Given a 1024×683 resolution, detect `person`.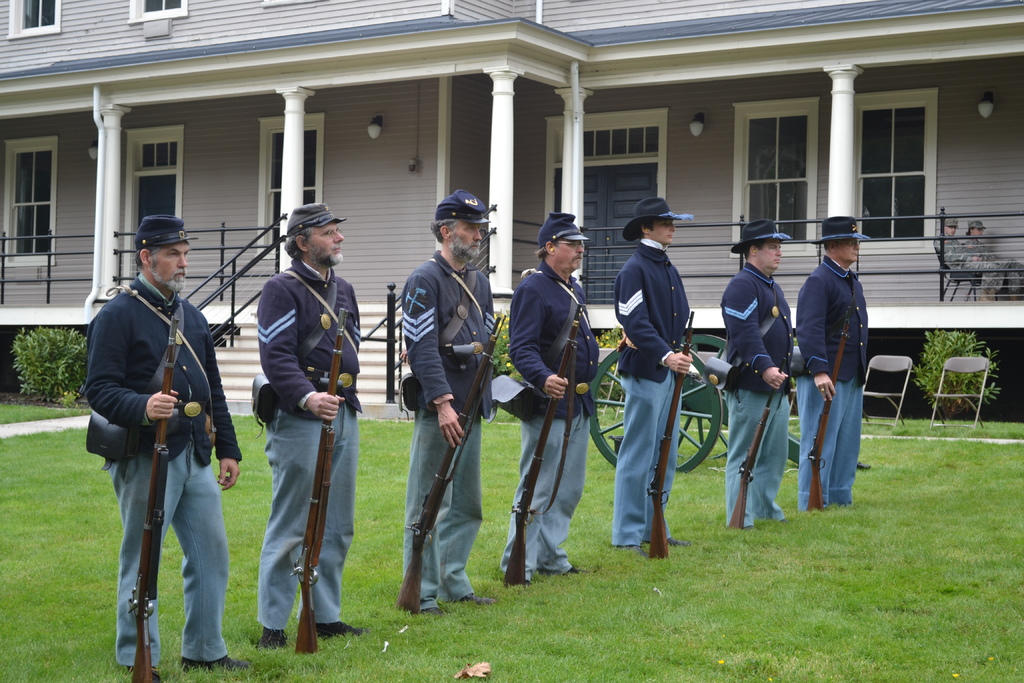
locate(90, 223, 224, 675).
